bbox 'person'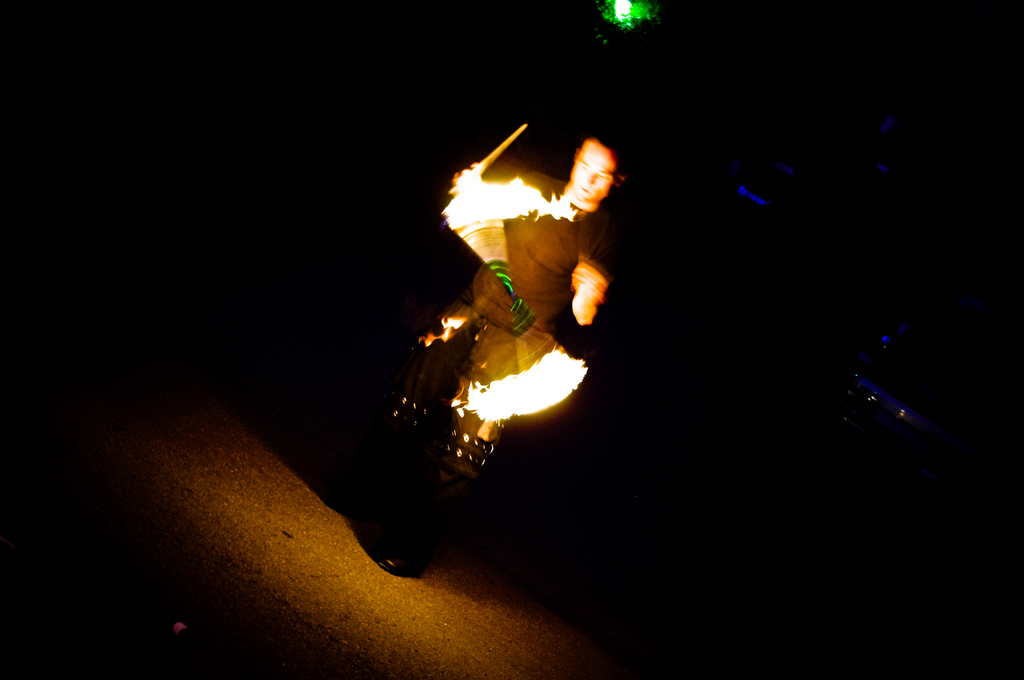
(x1=328, y1=134, x2=632, y2=575)
